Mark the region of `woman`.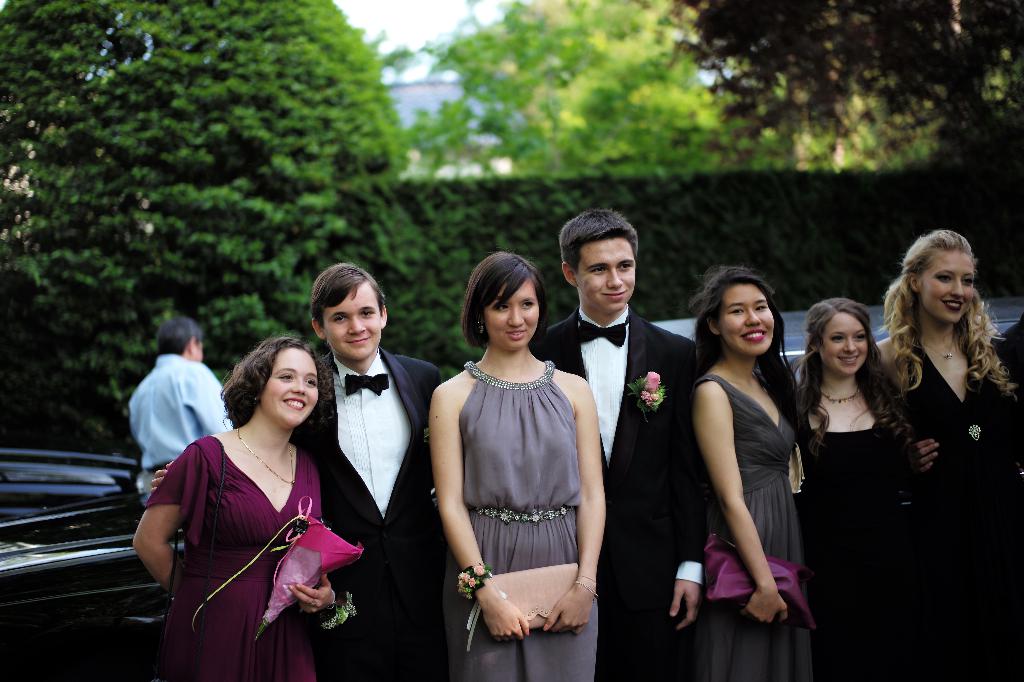
Region: locate(790, 297, 927, 681).
